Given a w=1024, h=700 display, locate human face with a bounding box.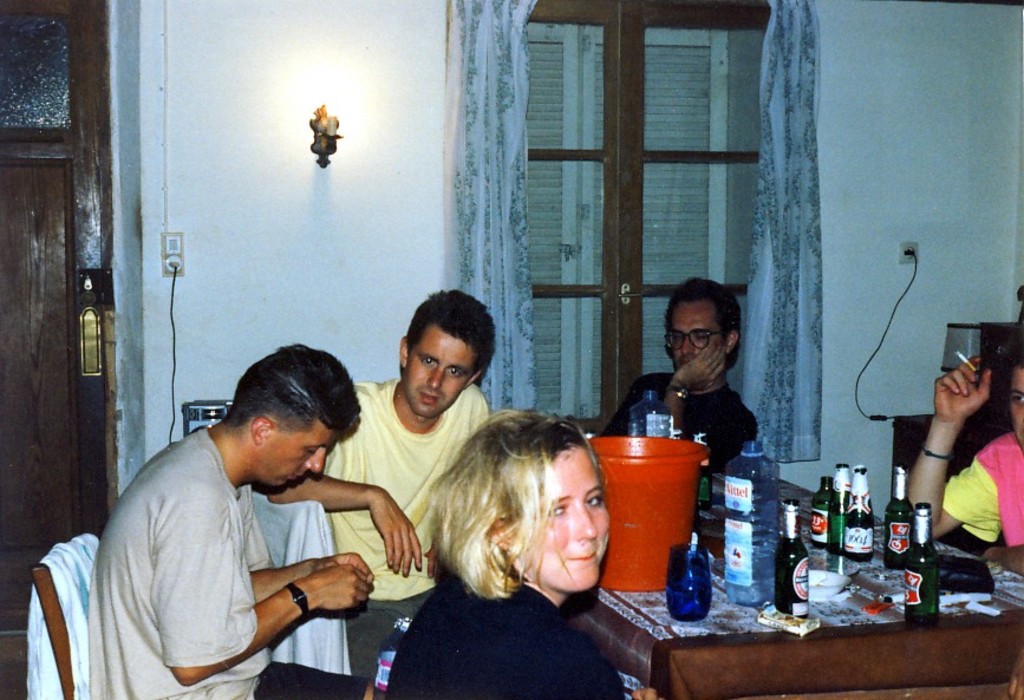
Located: [left=517, top=446, right=613, bottom=593].
